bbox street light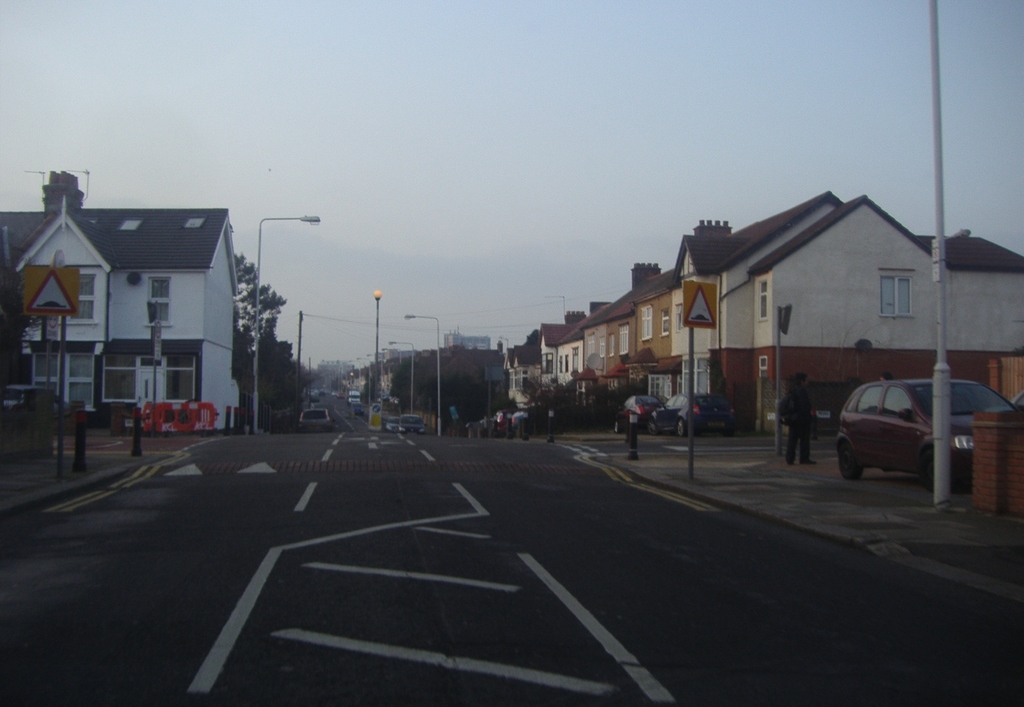
{"x1": 390, "y1": 339, "x2": 415, "y2": 416}
